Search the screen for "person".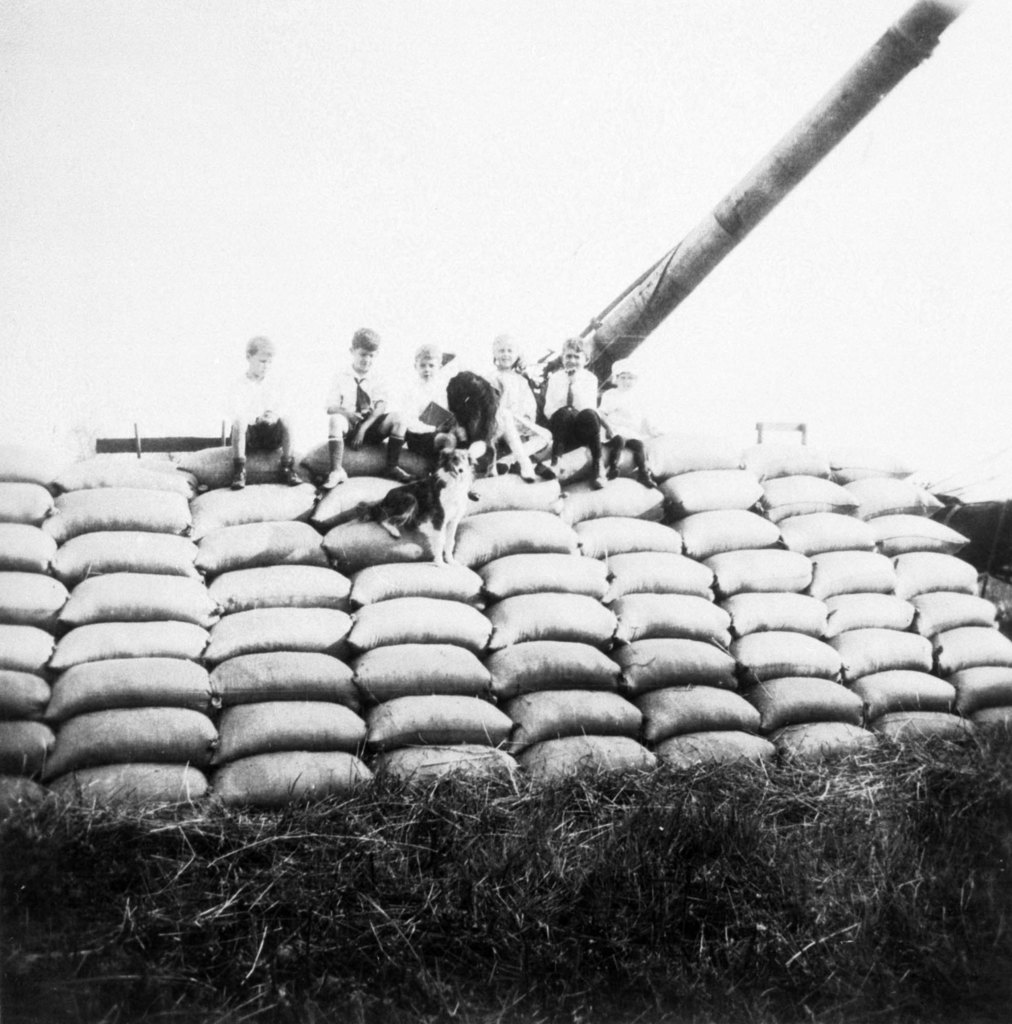
Found at box=[392, 326, 456, 471].
